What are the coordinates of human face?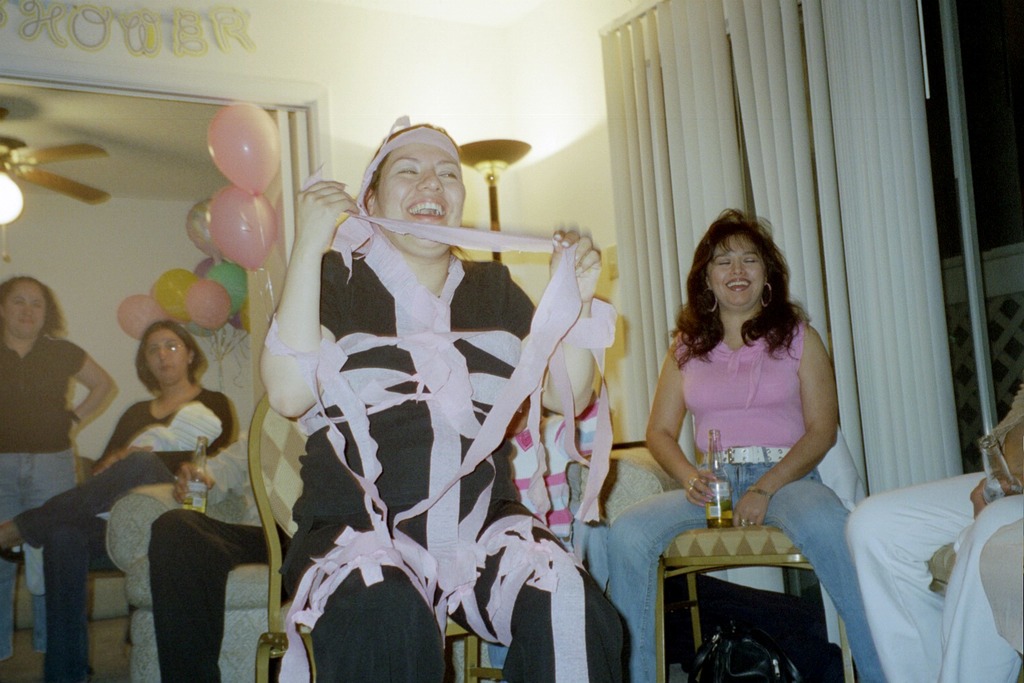
<box>147,325,189,384</box>.
